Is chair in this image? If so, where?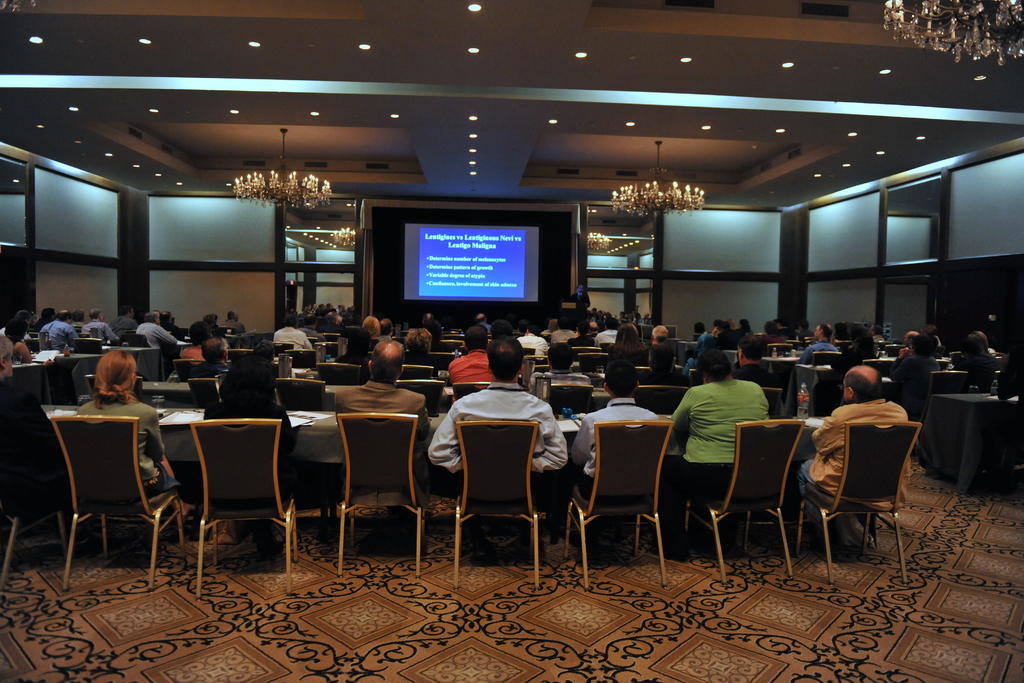
Yes, at 278:378:328:411.
